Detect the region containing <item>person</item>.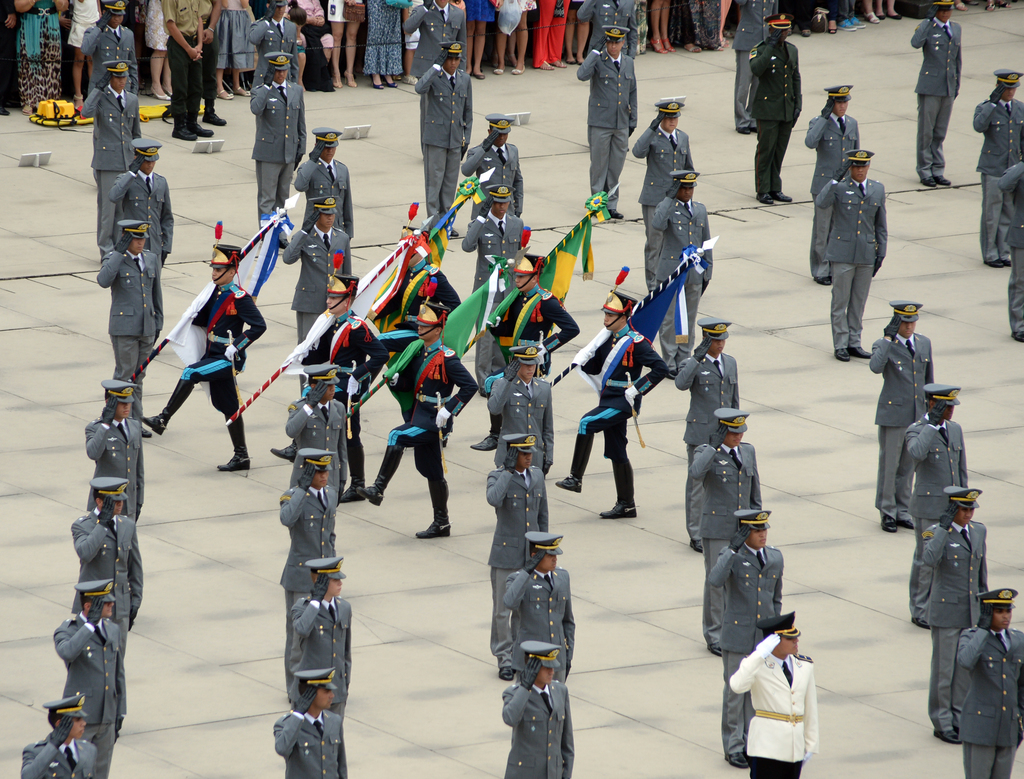
Rect(911, 3, 969, 187).
